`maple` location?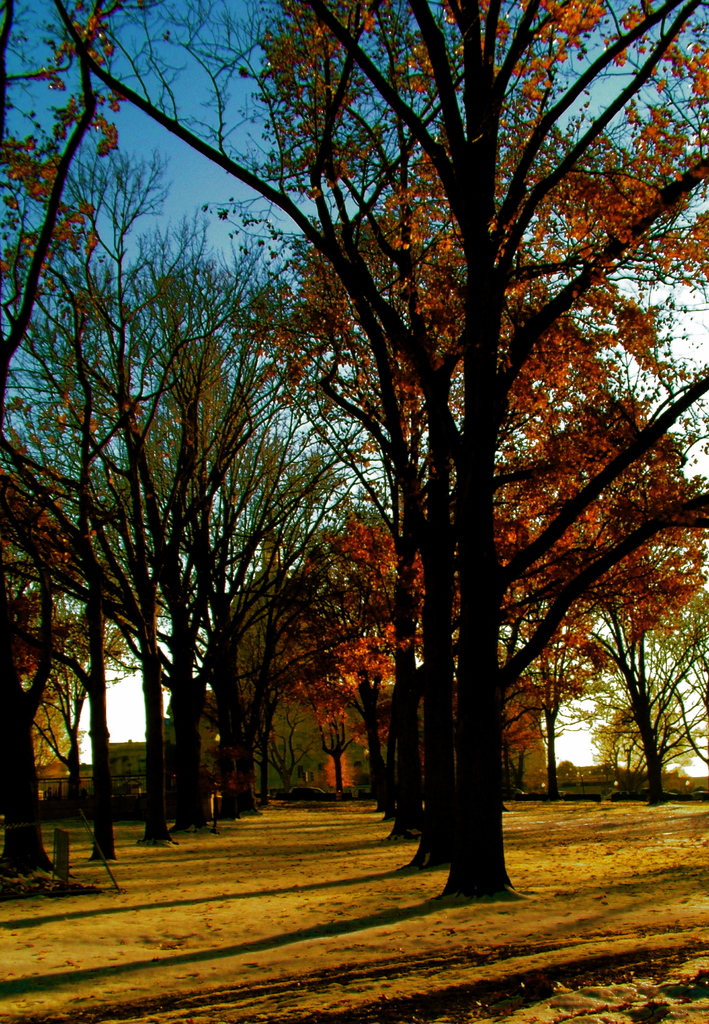
bbox=(55, 0, 708, 908)
